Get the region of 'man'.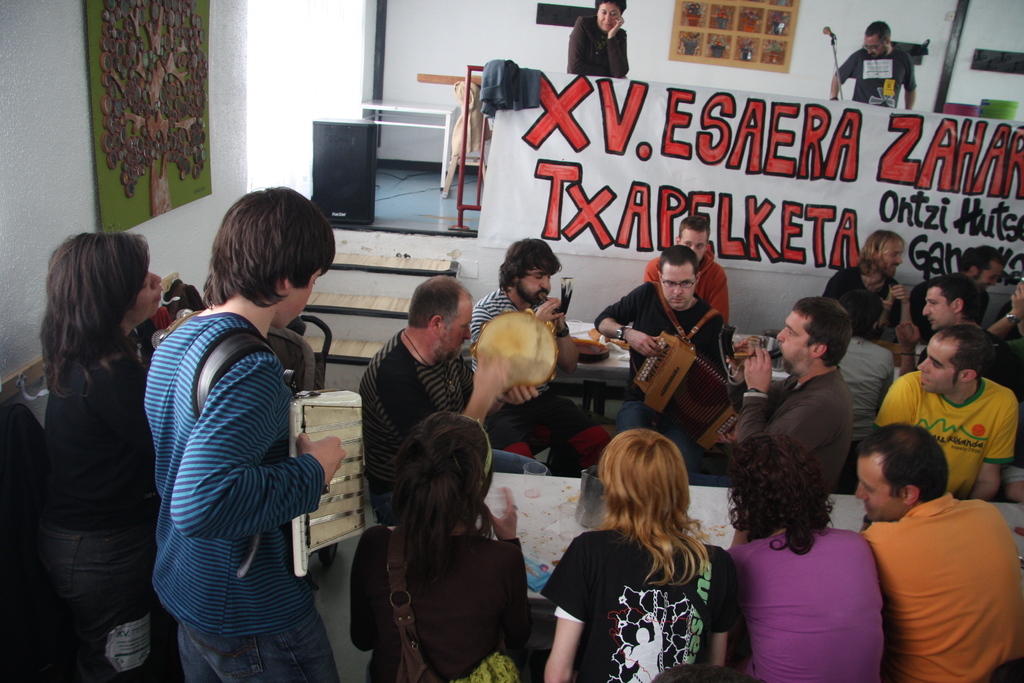
bbox=[730, 293, 860, 551].
